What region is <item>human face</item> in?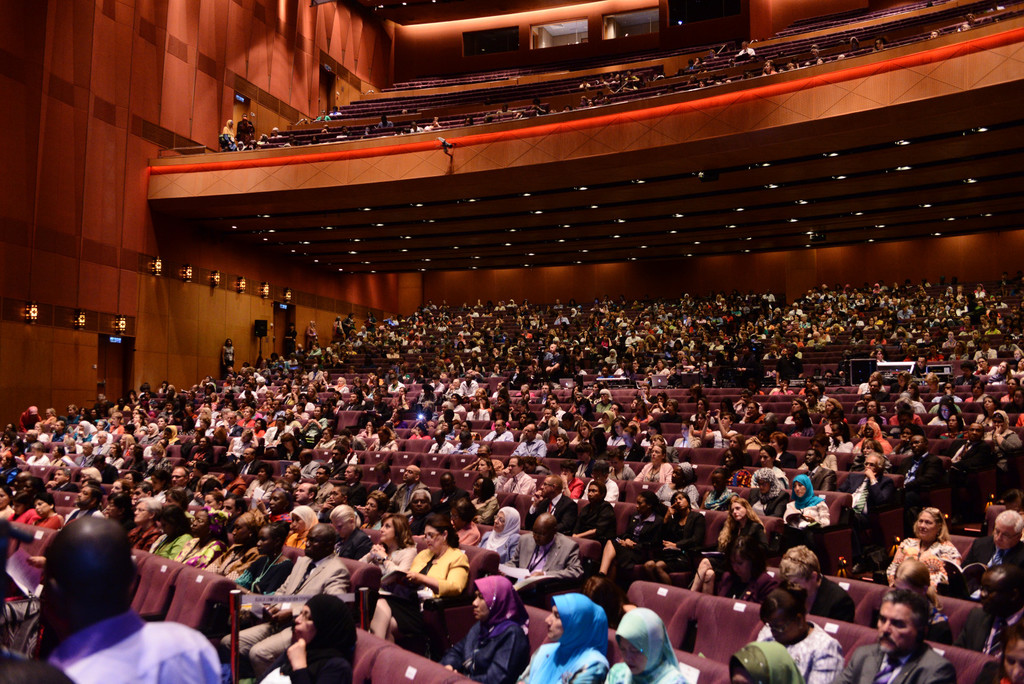
(x1=294, y1=603, x2=316, y2=646).
